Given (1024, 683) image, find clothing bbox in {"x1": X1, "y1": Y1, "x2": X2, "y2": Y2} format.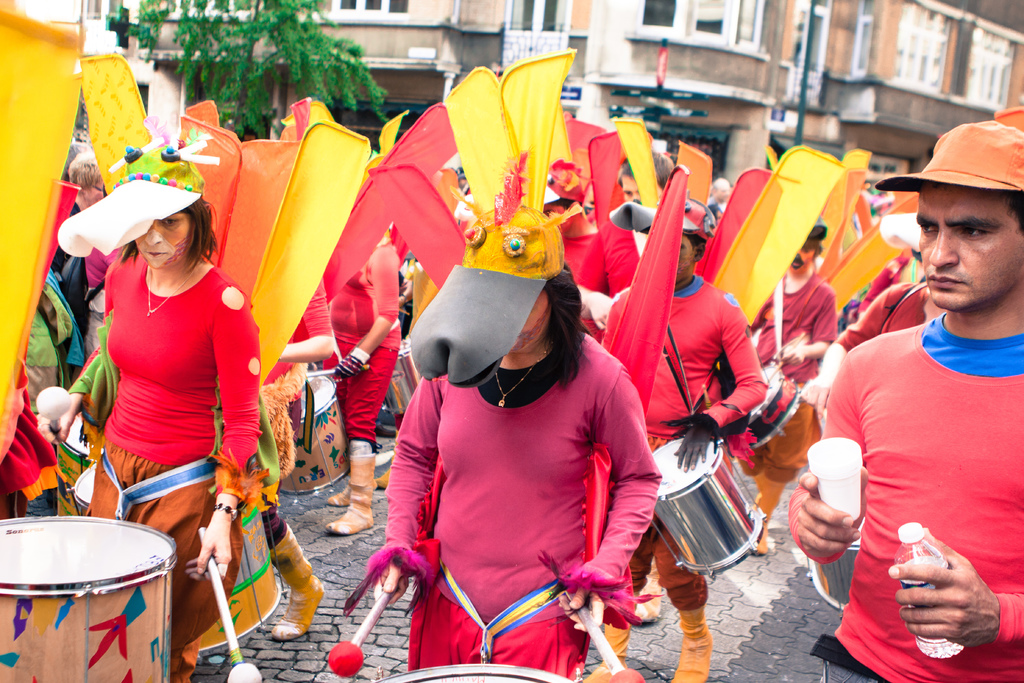
{"x1": 776, "y1": 314, "x2": 1023, "y2": 682}.
